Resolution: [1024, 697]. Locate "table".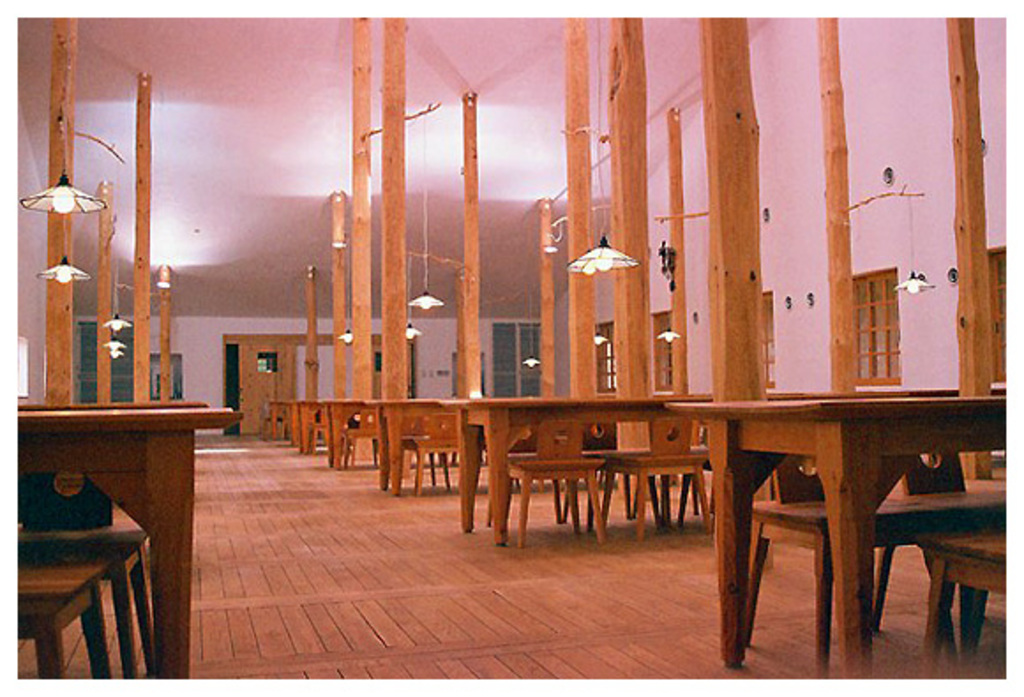
x1=268, y1=395, x2=307, y2=459.
